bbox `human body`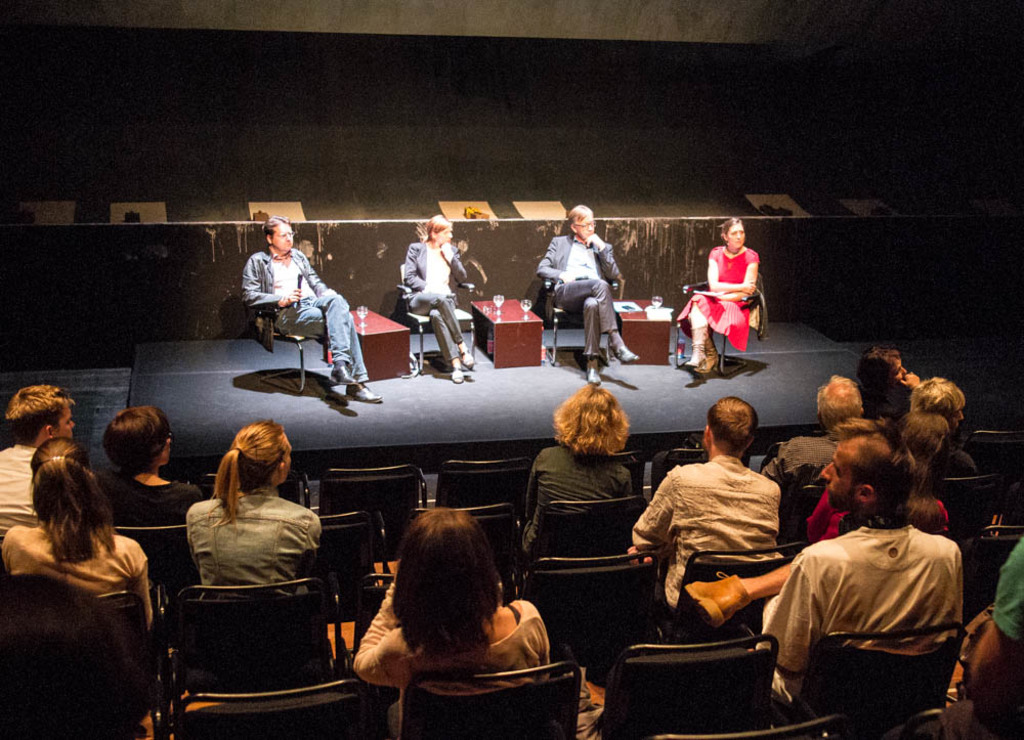
Rect(959, 534, 1022, 739)
